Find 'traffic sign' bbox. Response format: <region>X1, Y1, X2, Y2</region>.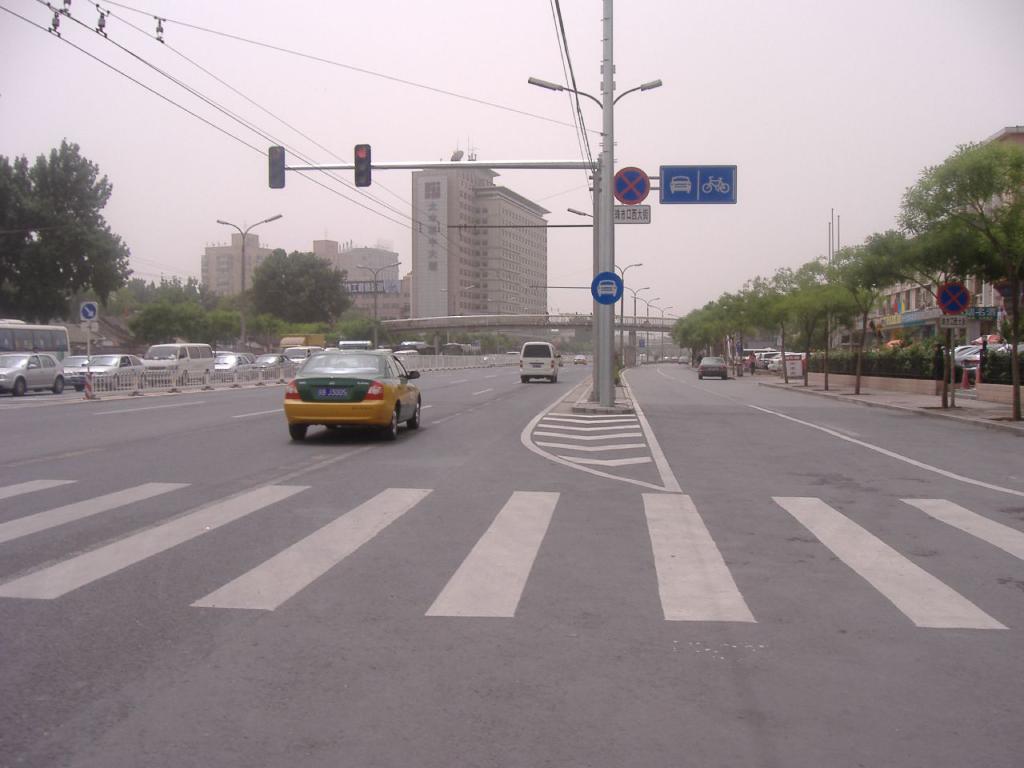
<region>658, 160, 741, 212</region>.
